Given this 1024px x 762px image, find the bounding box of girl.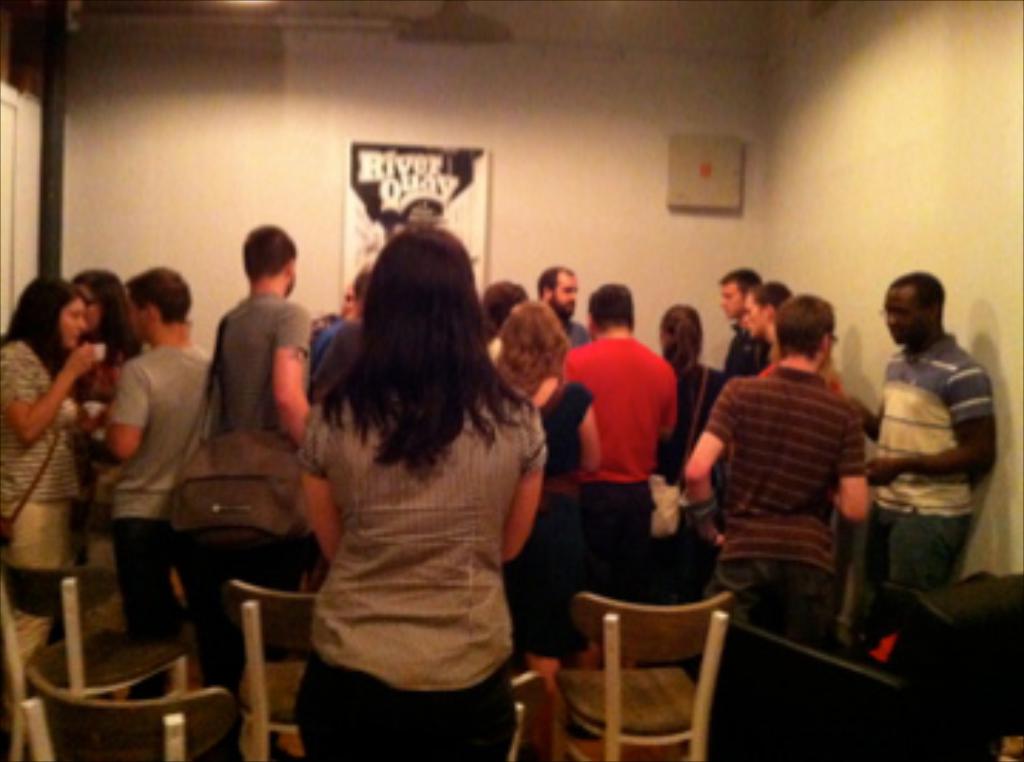
select_region(495, 299, 606, 657).
